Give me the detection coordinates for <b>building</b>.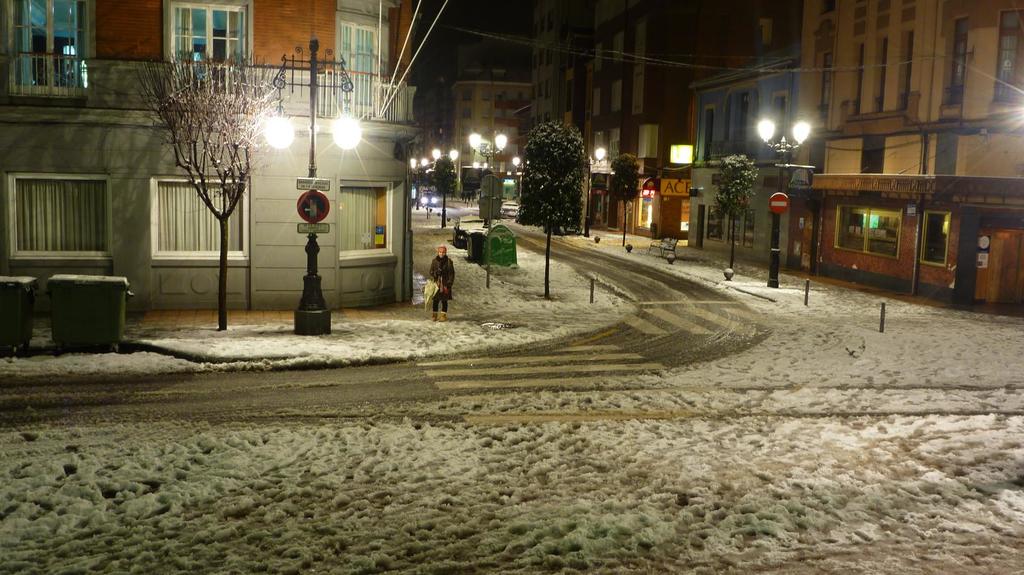
(426, 3, 1022, 329).
